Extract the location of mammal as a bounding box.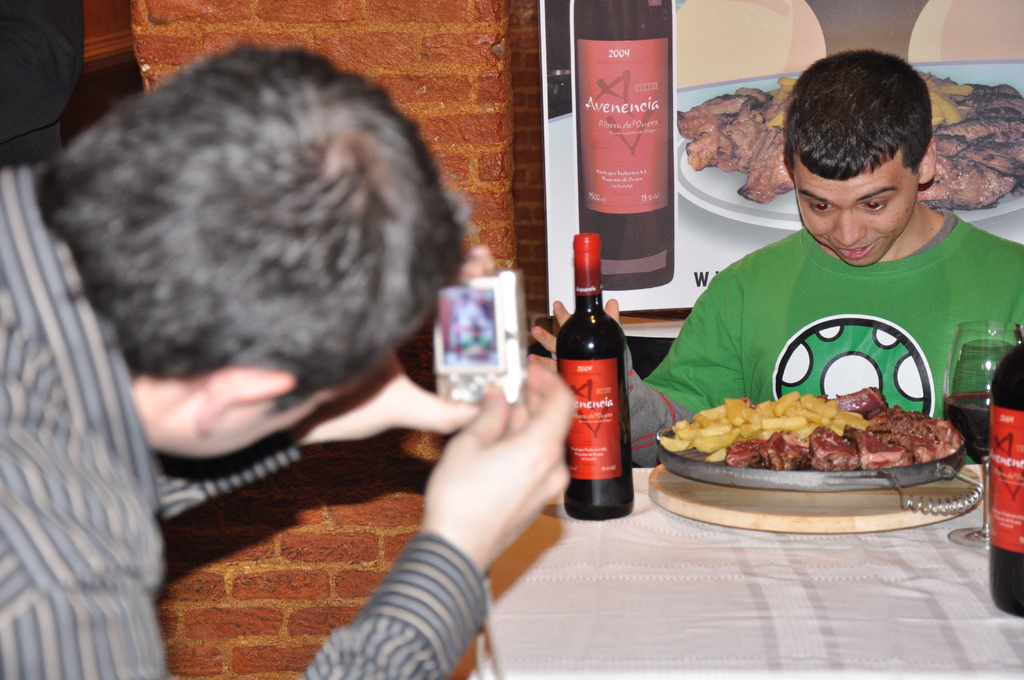
527,50,1021,468.
